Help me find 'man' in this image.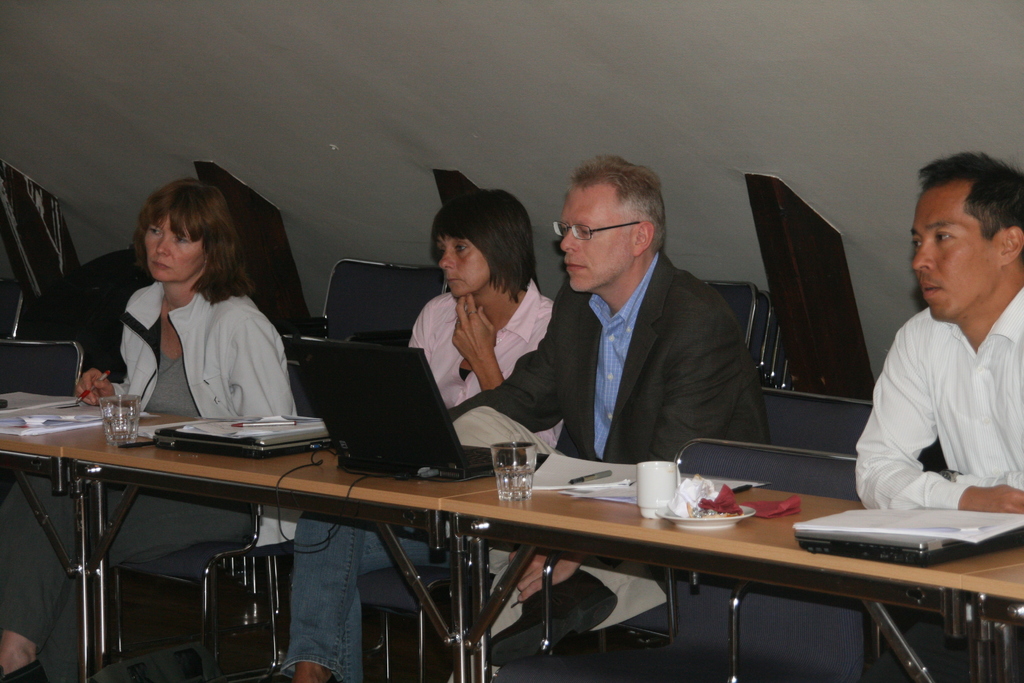
Found it: bbox=[433, 136, 767, 682].
